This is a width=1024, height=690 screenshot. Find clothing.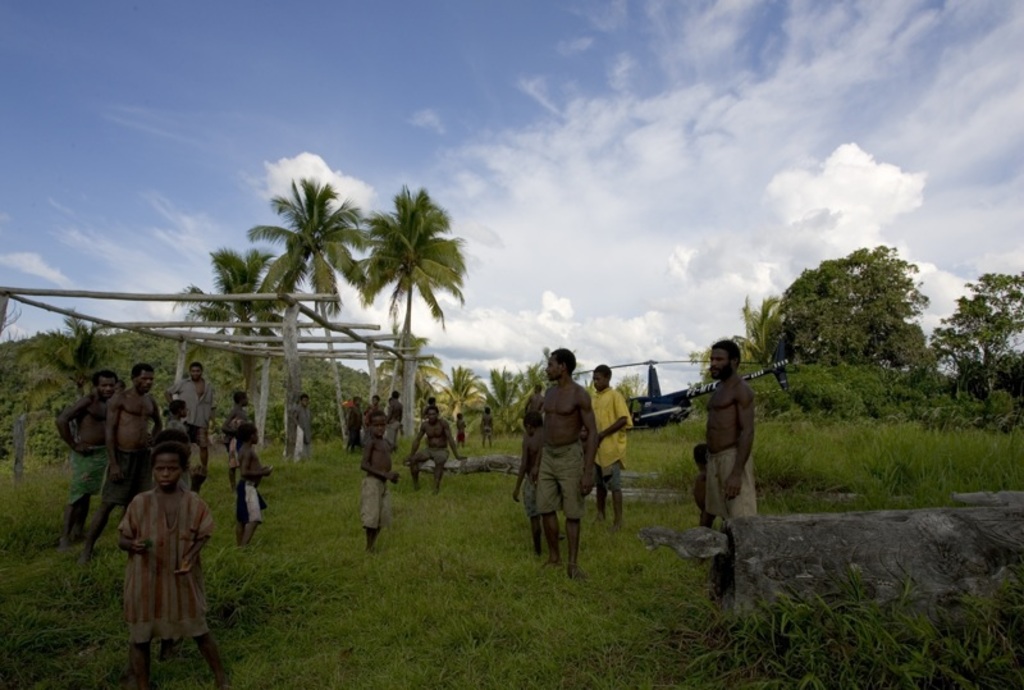
Bounding box: l=166, t=376, r=218, b=445.
